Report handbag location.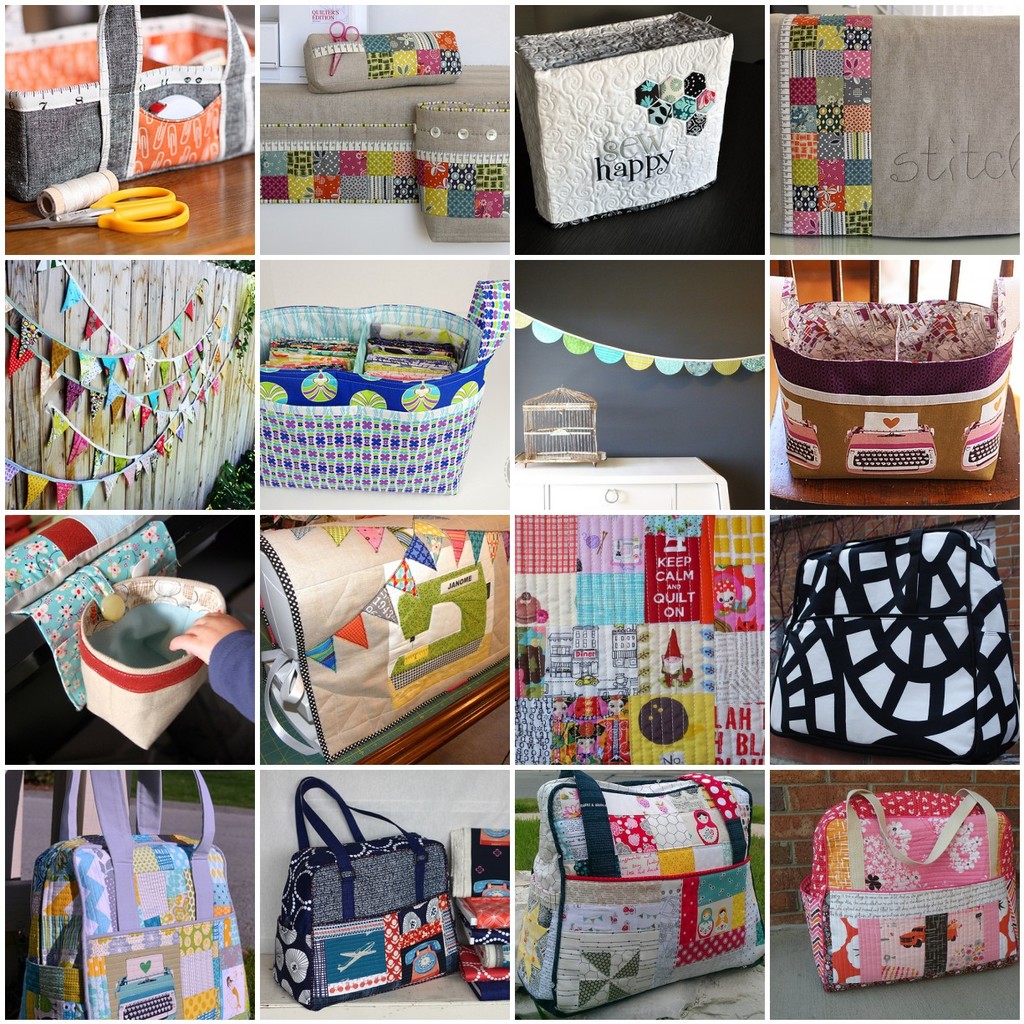
Report: detection(519, 767, 764, 1018).
